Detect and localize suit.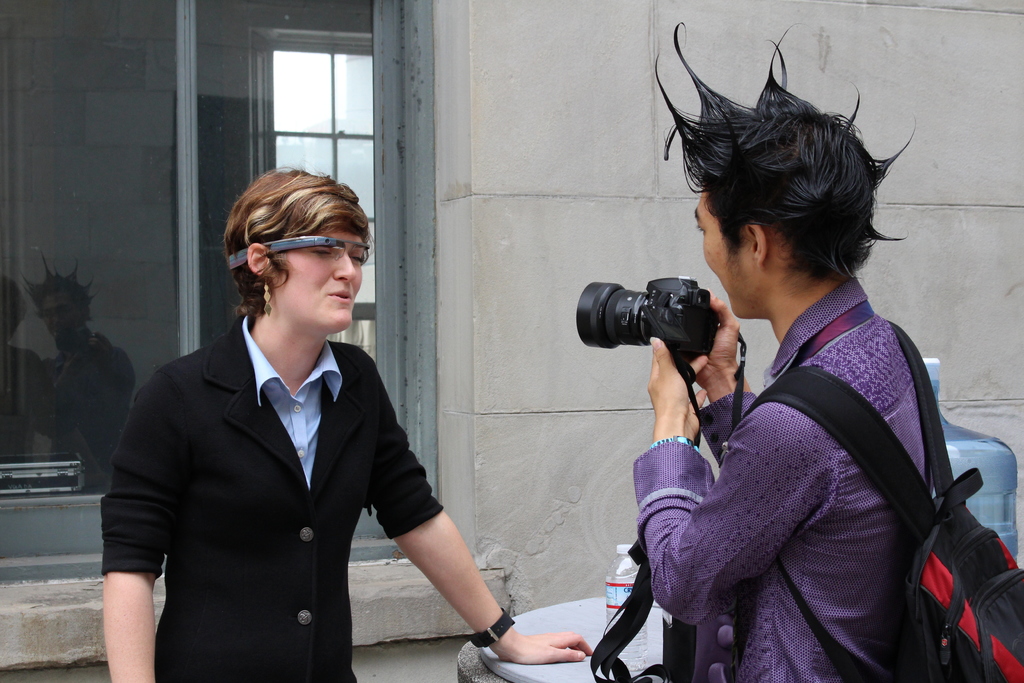
Localized at bbox=(99, 317, 442, 682).
